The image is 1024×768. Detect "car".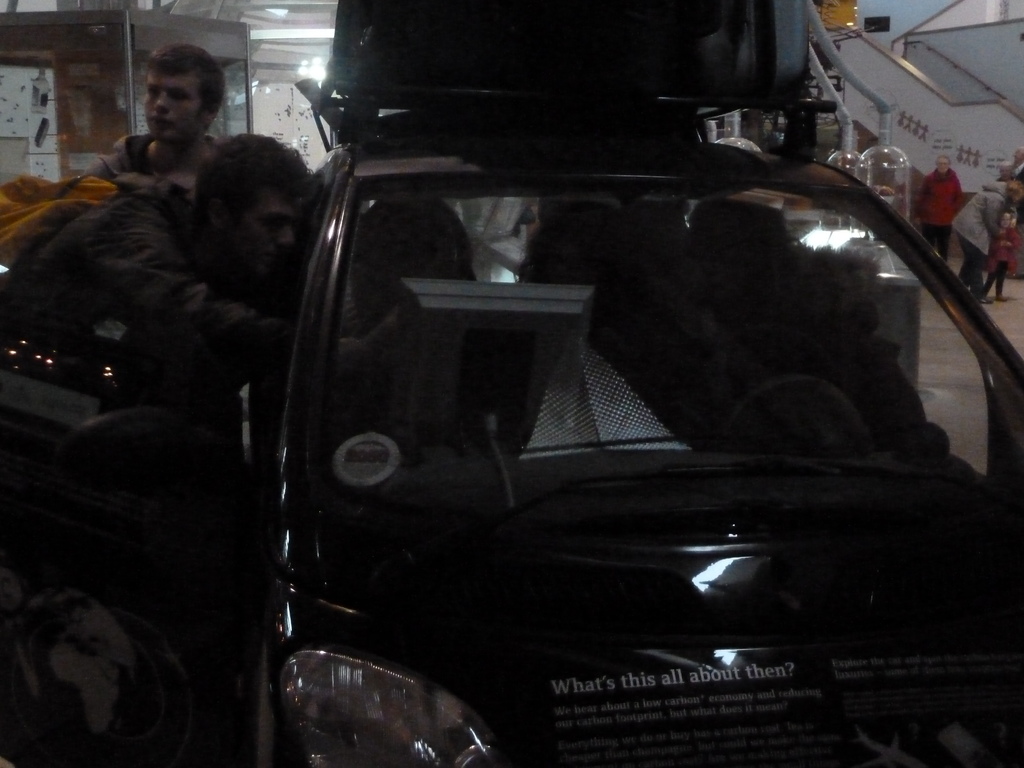
Detection: <box>251,0,1023,767</box>.
